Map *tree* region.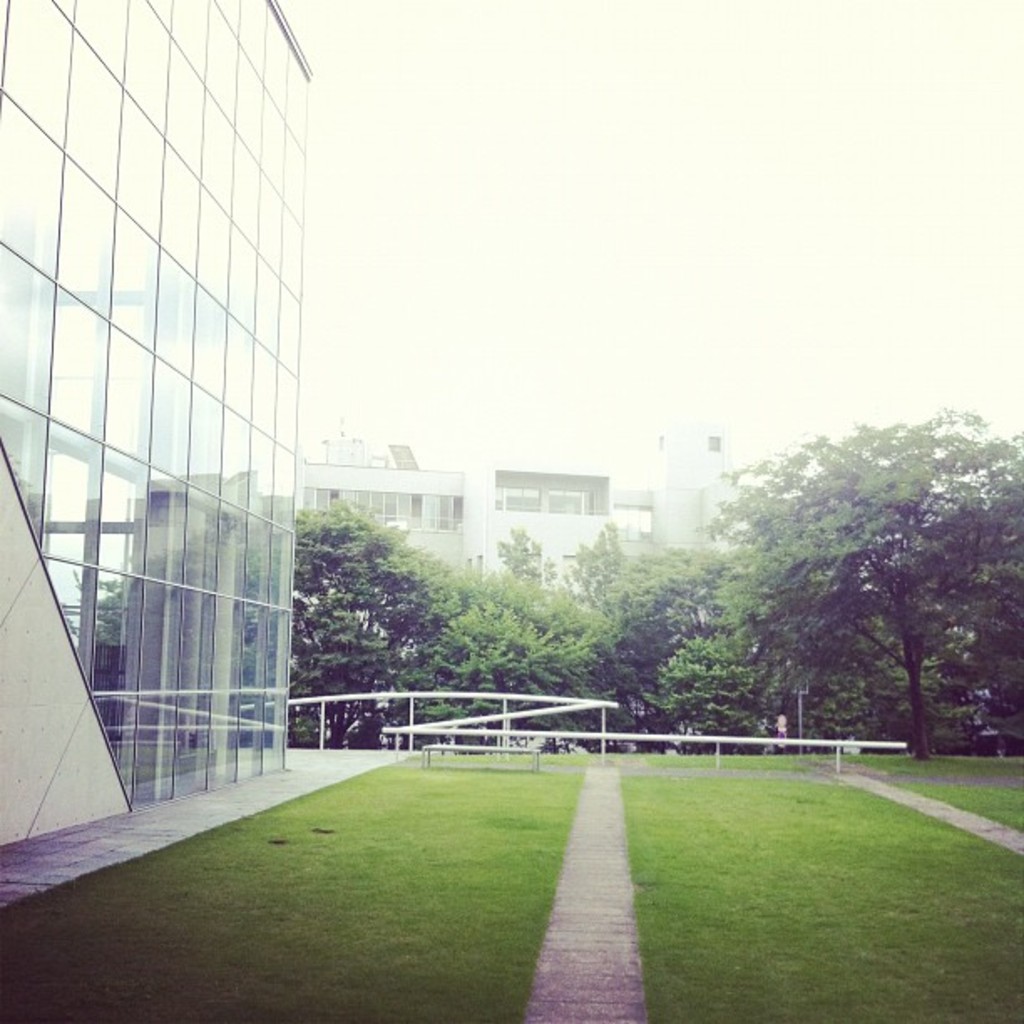
Mapped to 949:564:1022:773.
